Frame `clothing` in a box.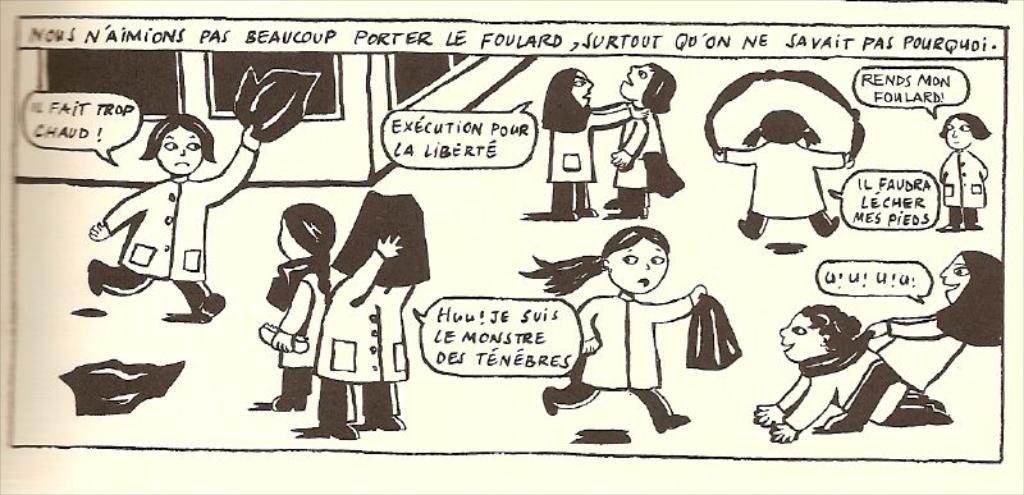
937,139,989,226.
